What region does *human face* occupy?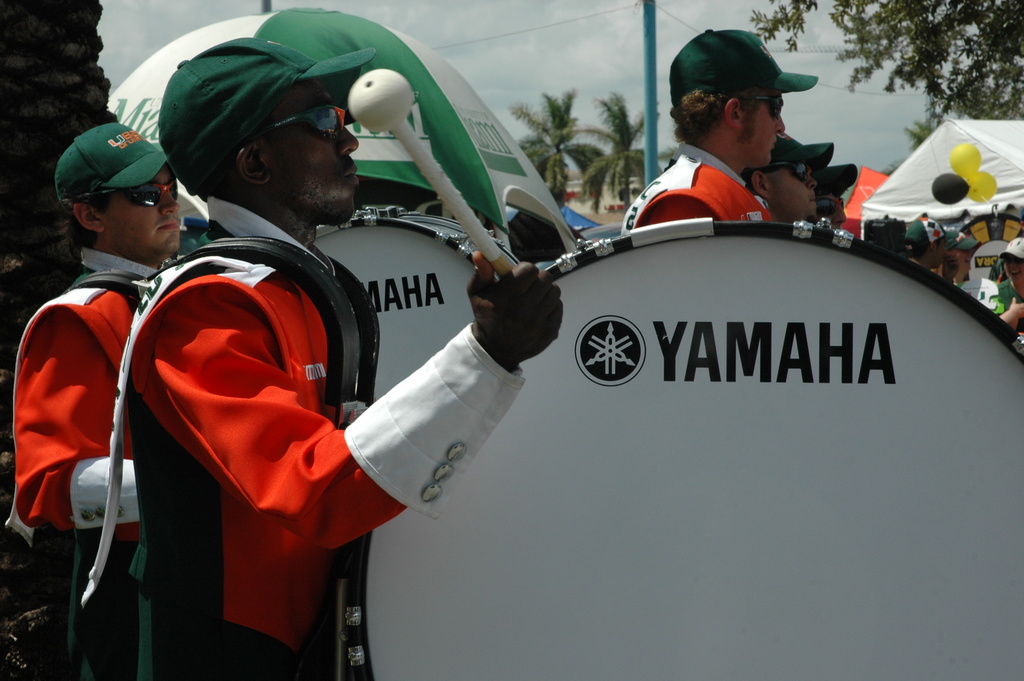
<box>276,78,364,223</box>.
